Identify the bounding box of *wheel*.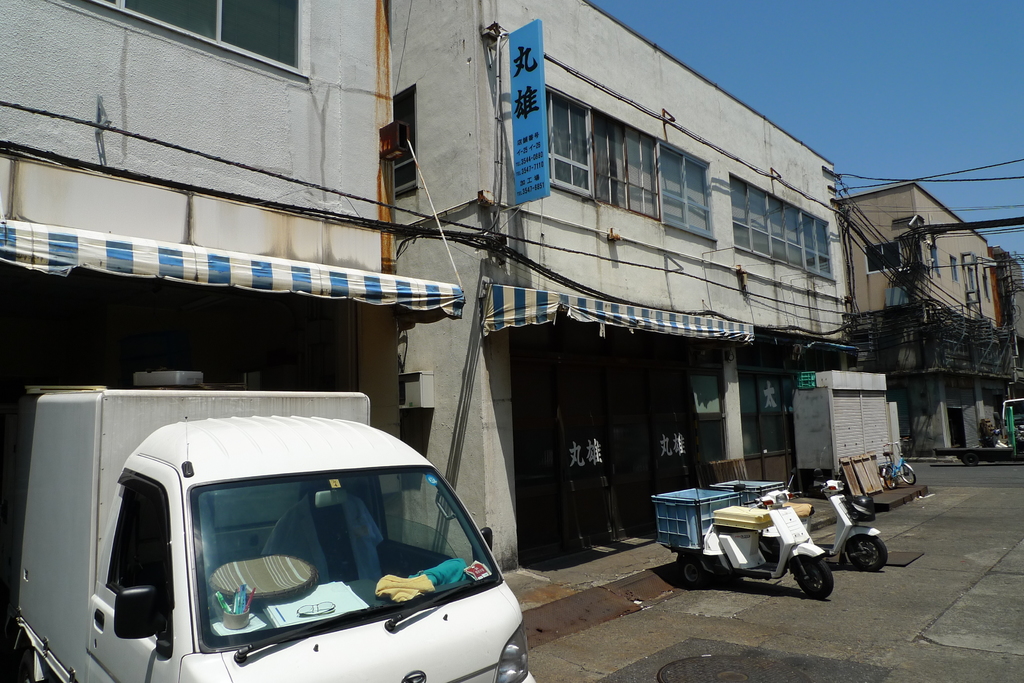
[902,462,916,486].
